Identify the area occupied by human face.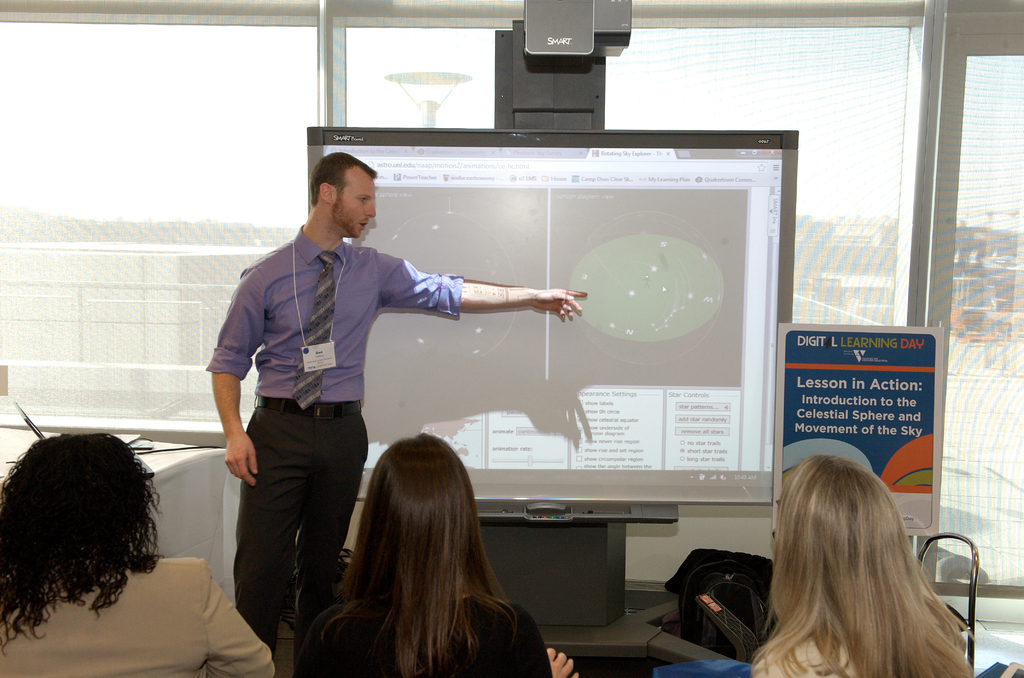
Area: pyautogui.locateOnScreen(329, 175, 378, 238).
